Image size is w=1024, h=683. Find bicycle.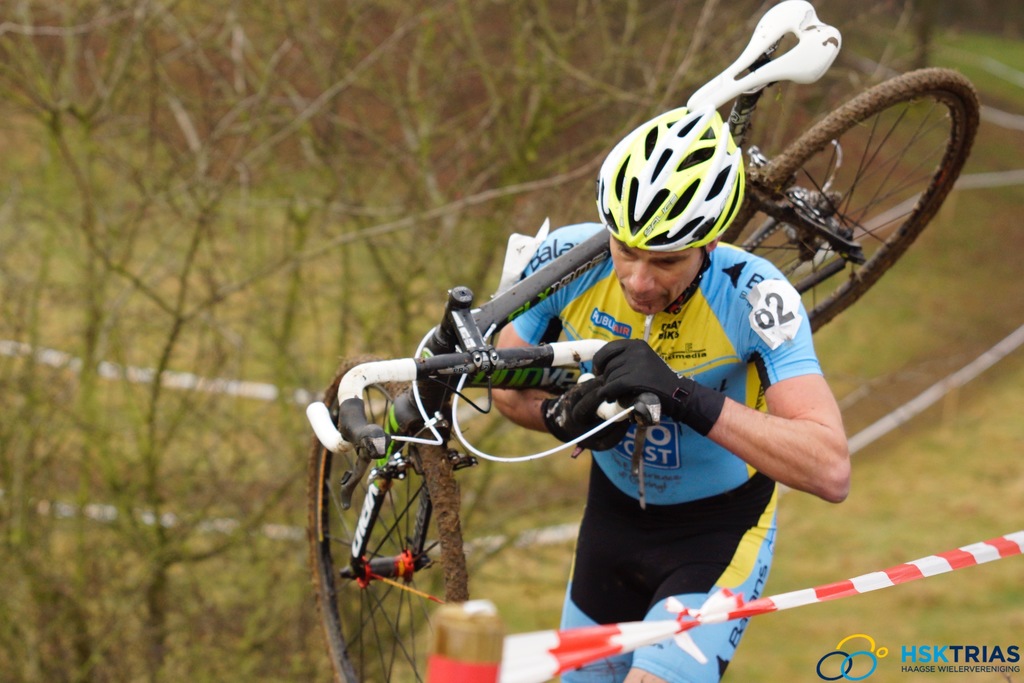
locate(303, 0, 976, 682).
